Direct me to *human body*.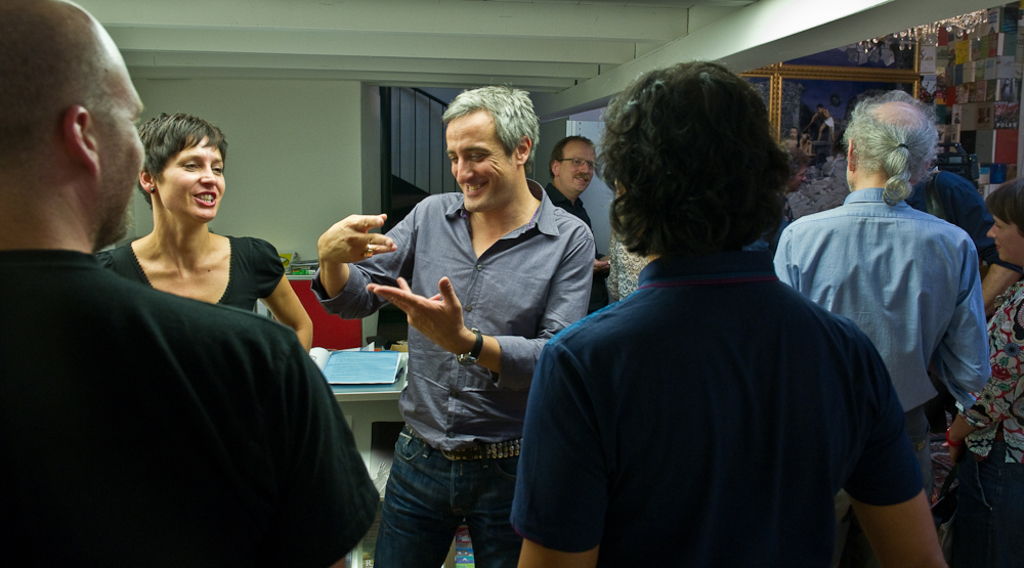
Direction: bbox=[96, 100, 312, 351].
